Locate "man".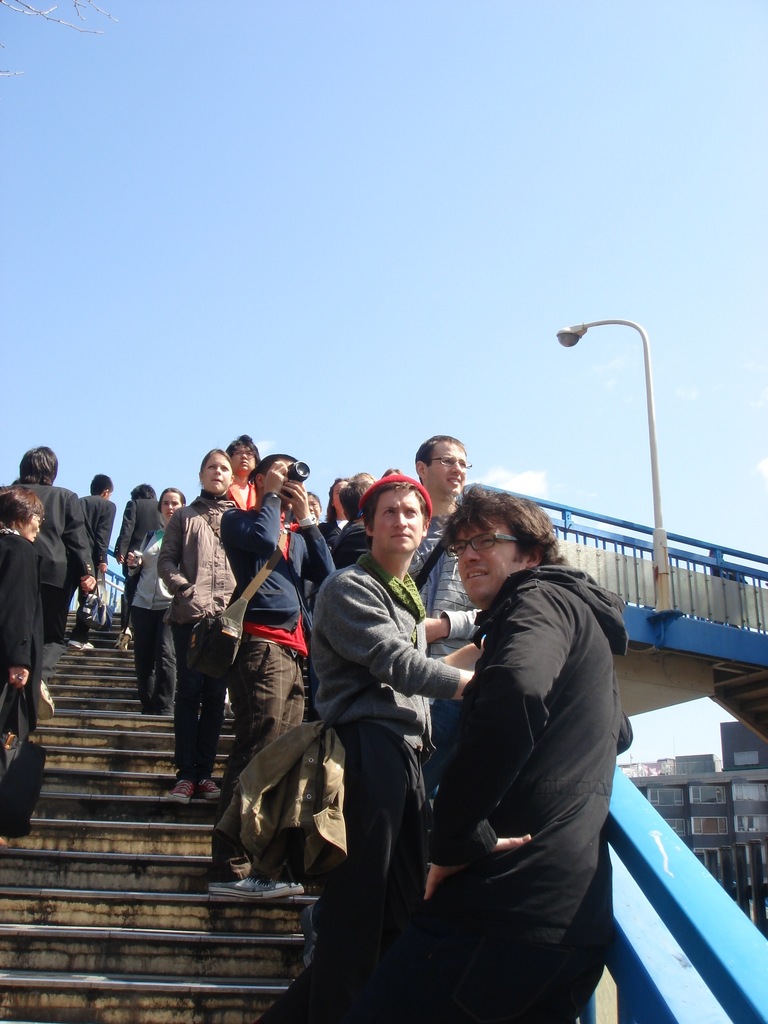
Bounding box: (left=120, top=476, right=160, bottom=631).
